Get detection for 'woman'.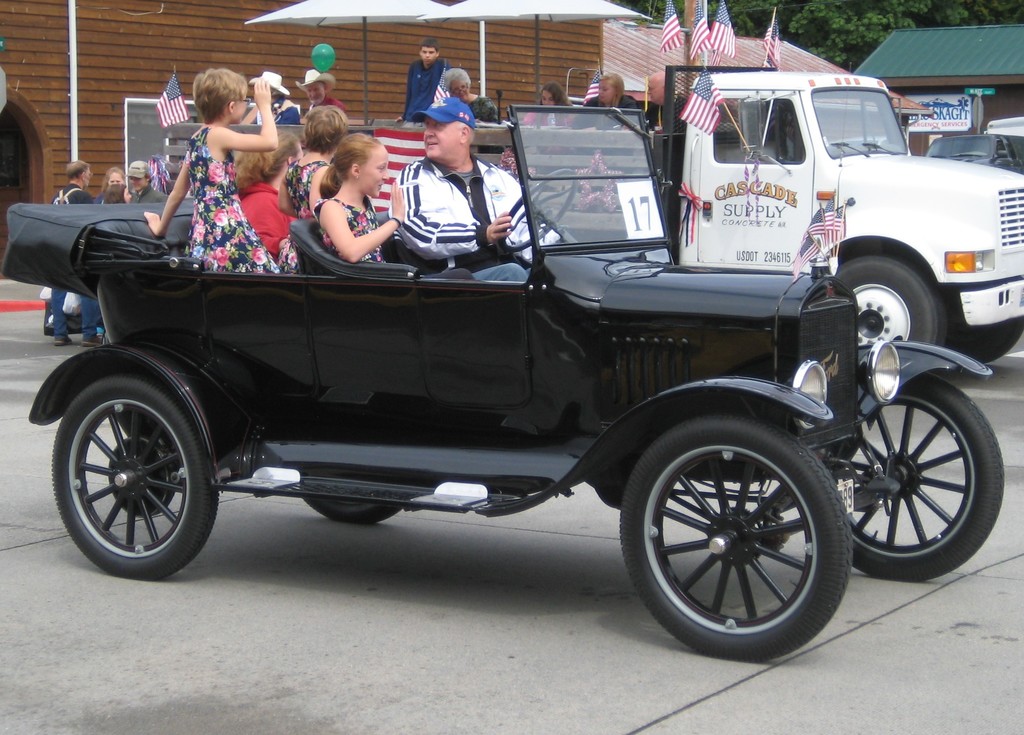
Detection: 442, 71, 501, 129.
